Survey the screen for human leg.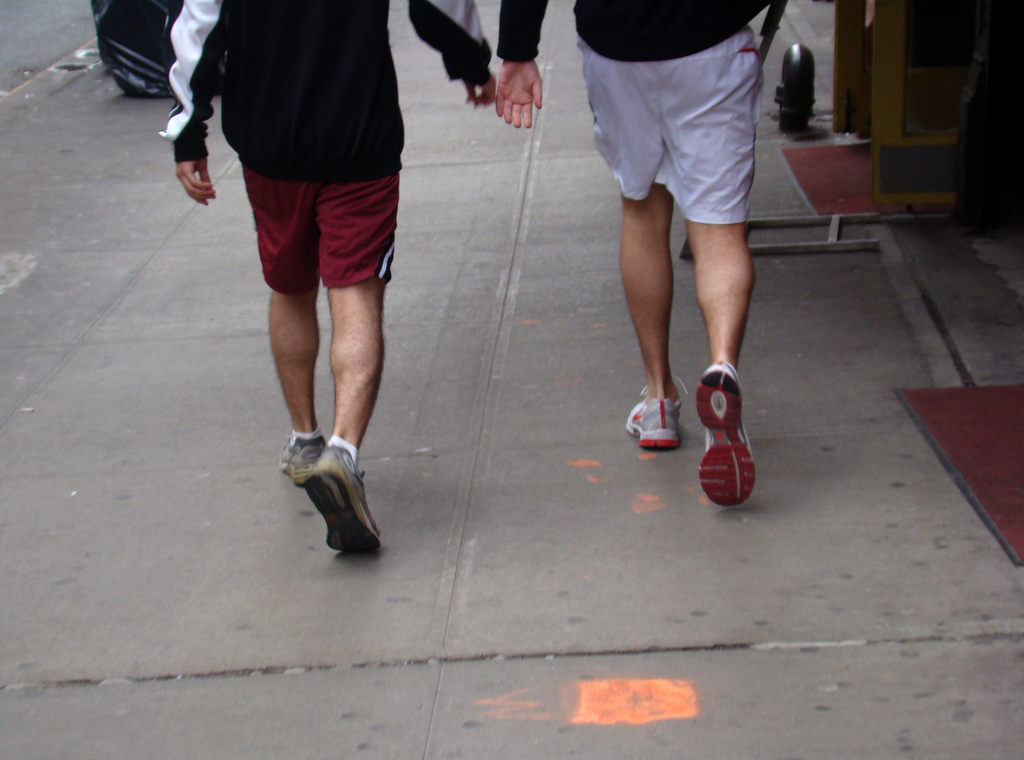
Survey found: box=[232, 134, 328, 489].
